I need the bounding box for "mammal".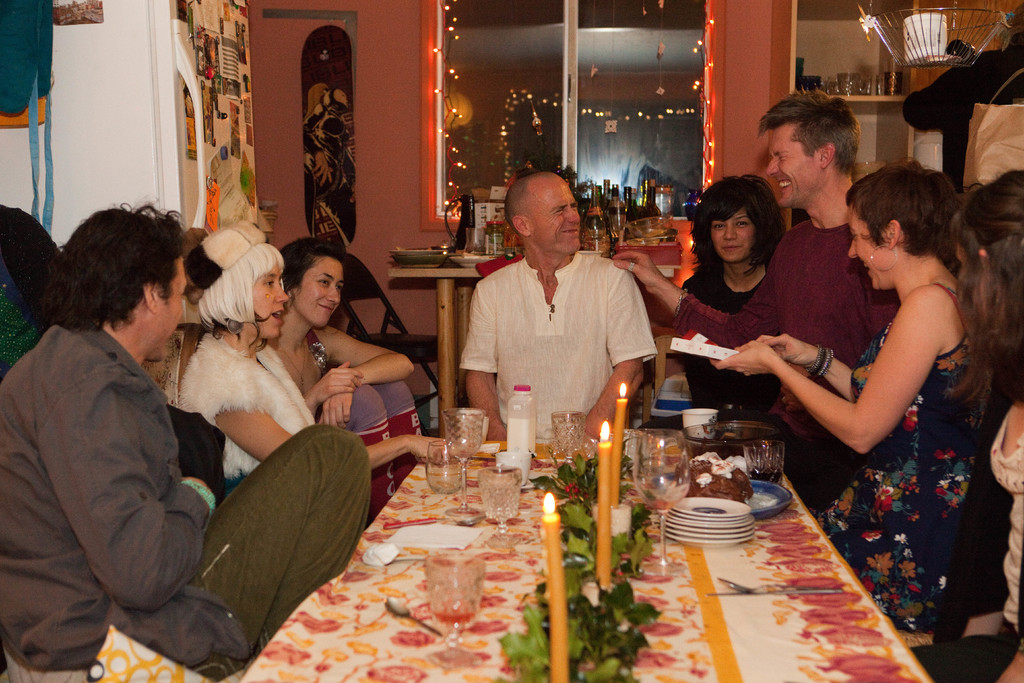
Here it is: 46:210:314:676.
